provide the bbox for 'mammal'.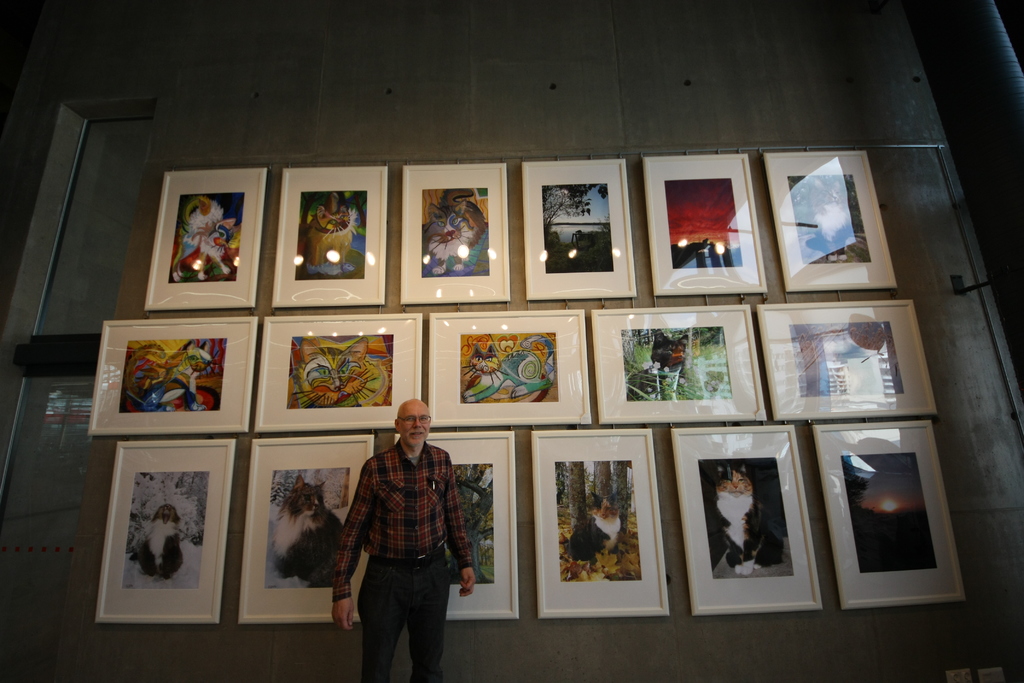
bbox(118, 340, 220, 413).
